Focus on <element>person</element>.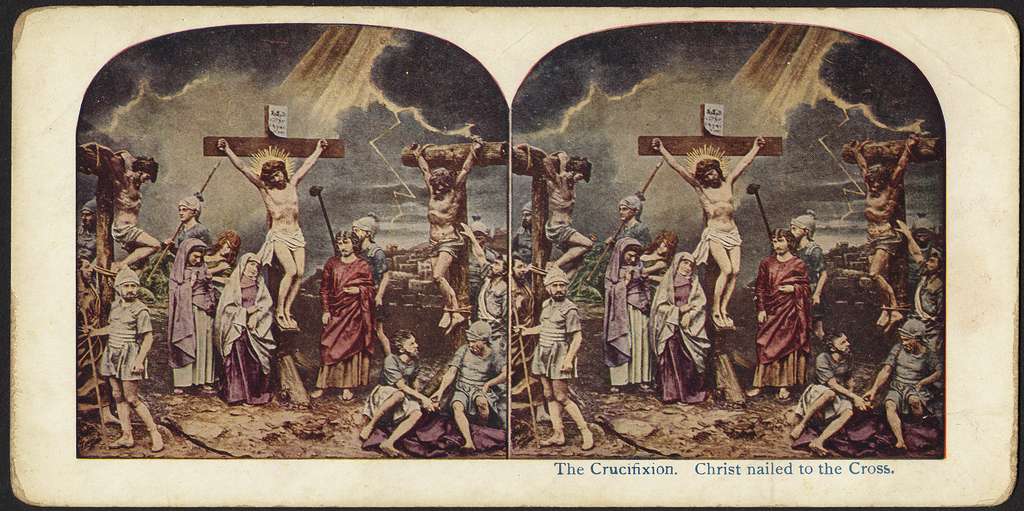
Focused at (x1=166, y1=194, x2=212, y2=255).
